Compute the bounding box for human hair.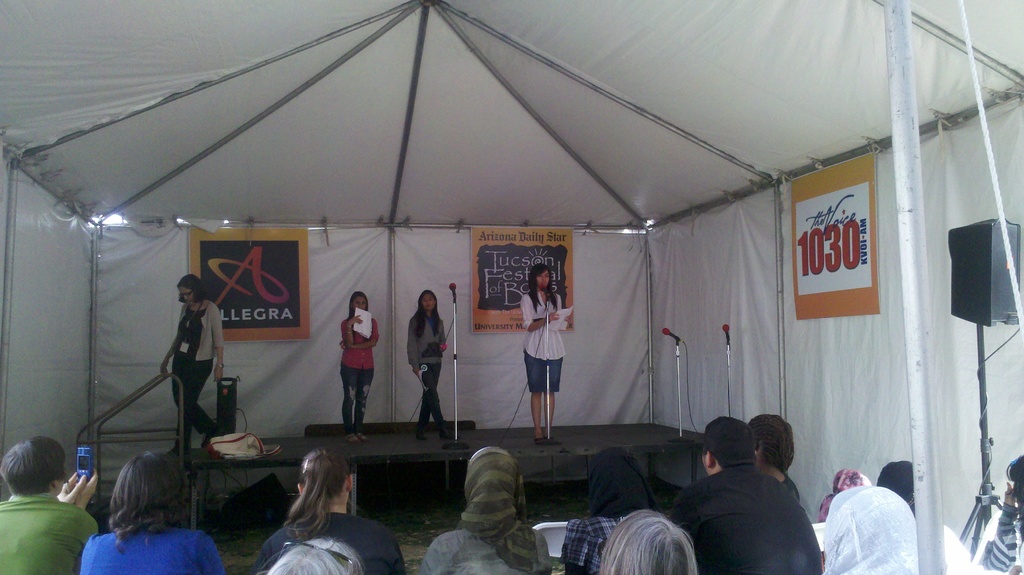
279:445:355:544.
